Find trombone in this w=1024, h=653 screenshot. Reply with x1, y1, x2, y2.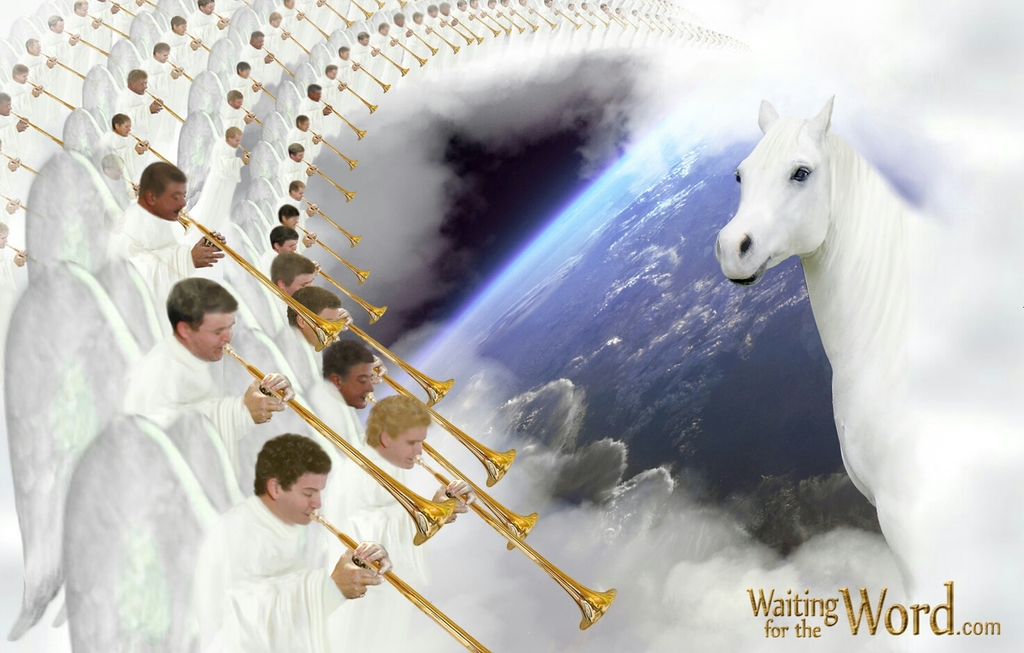
387, 29, 422, 66.
